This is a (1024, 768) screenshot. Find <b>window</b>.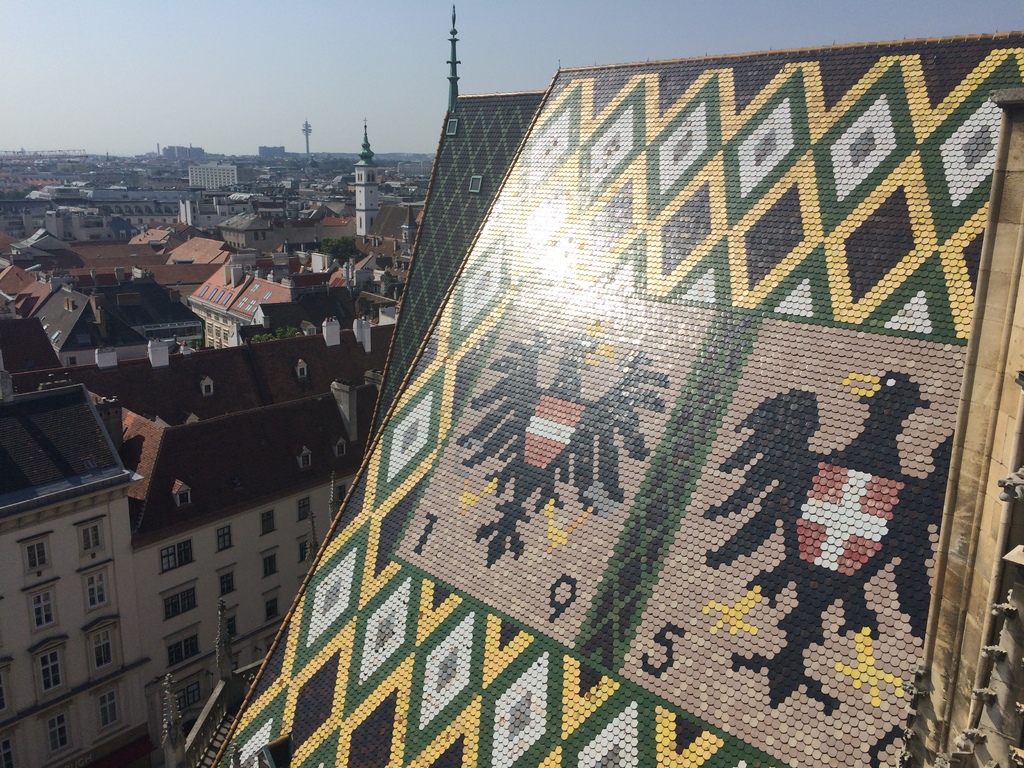
Bounding box: 168/632/207/671.
